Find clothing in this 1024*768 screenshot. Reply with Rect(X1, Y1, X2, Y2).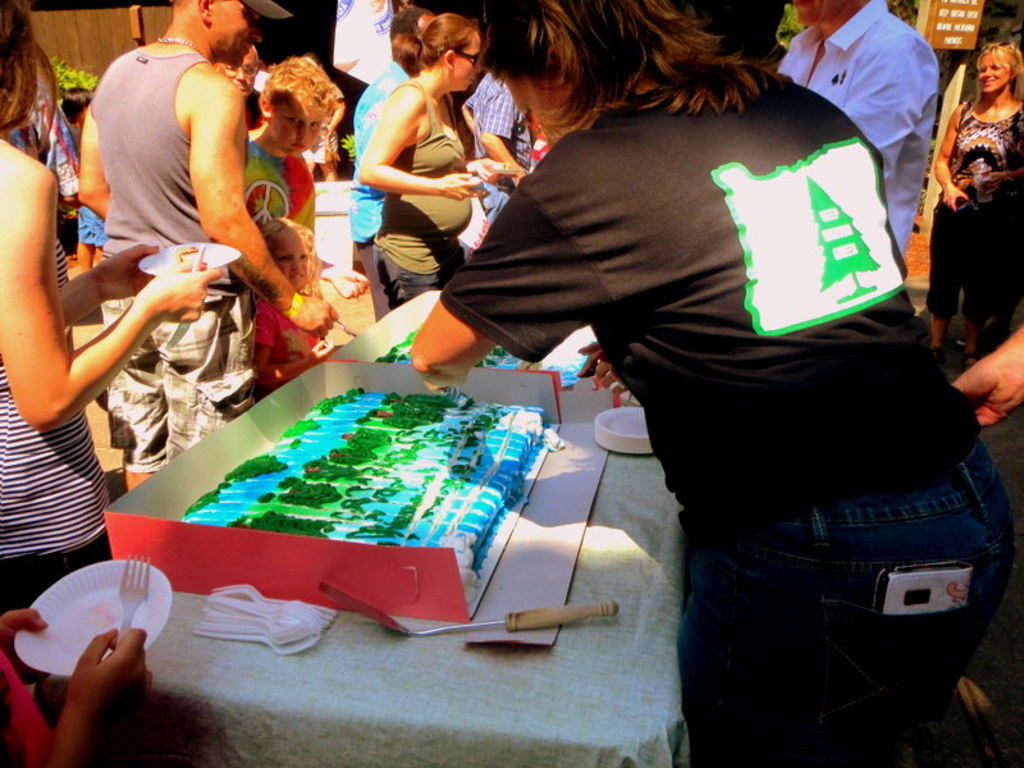
Rect(243, 134, 321, 262).
